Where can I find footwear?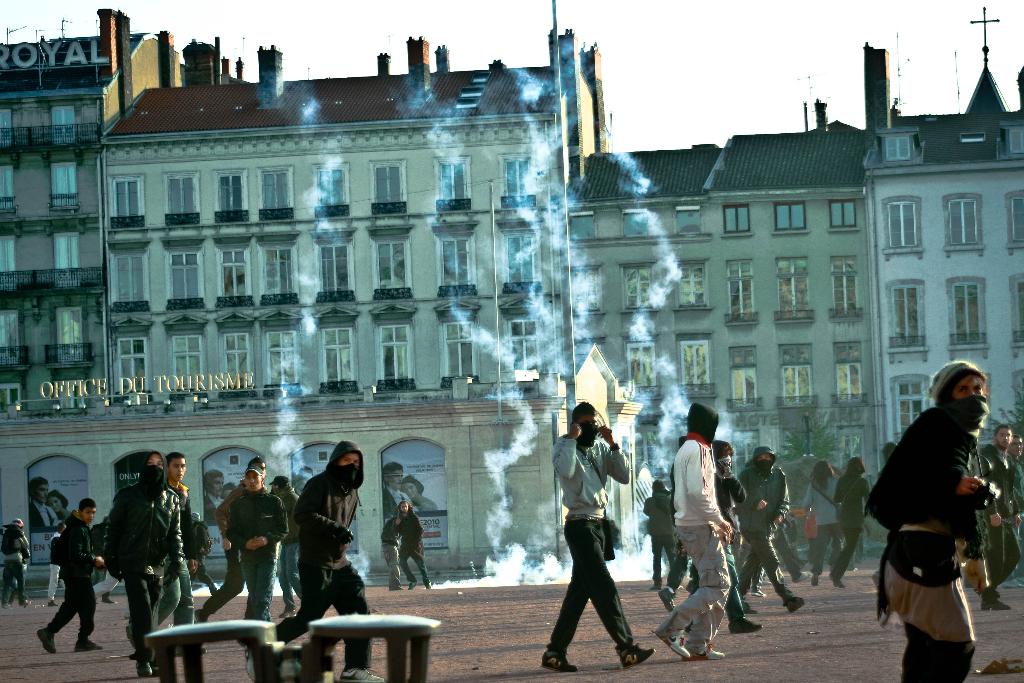
You can find it at BBox(982, 588, 1010, 611).
